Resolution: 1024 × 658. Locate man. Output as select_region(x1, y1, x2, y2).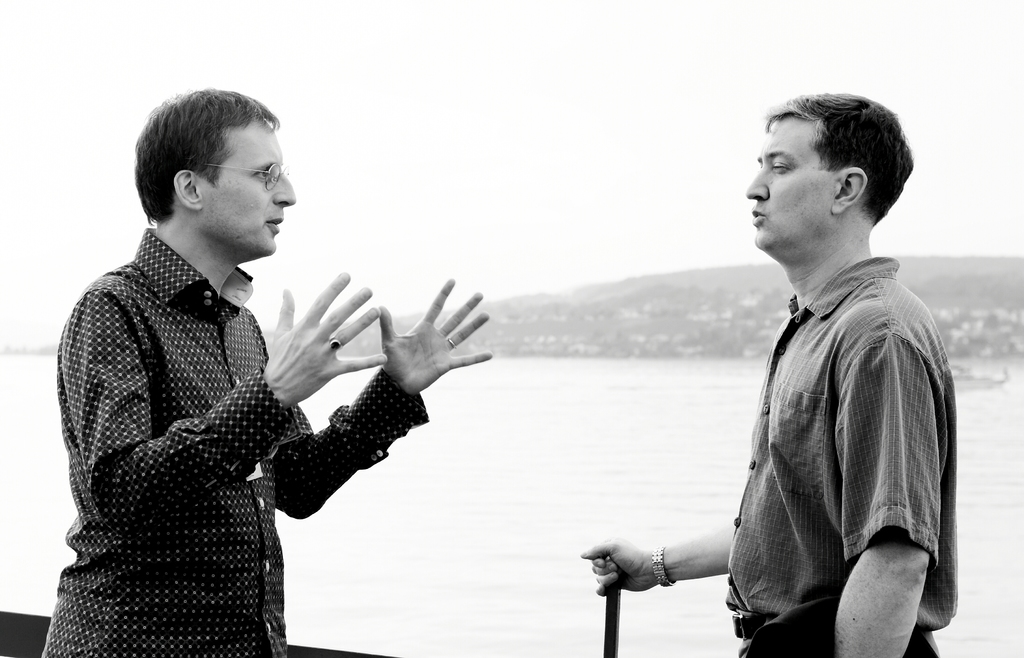
select_region(44, 91, 492, 657).
